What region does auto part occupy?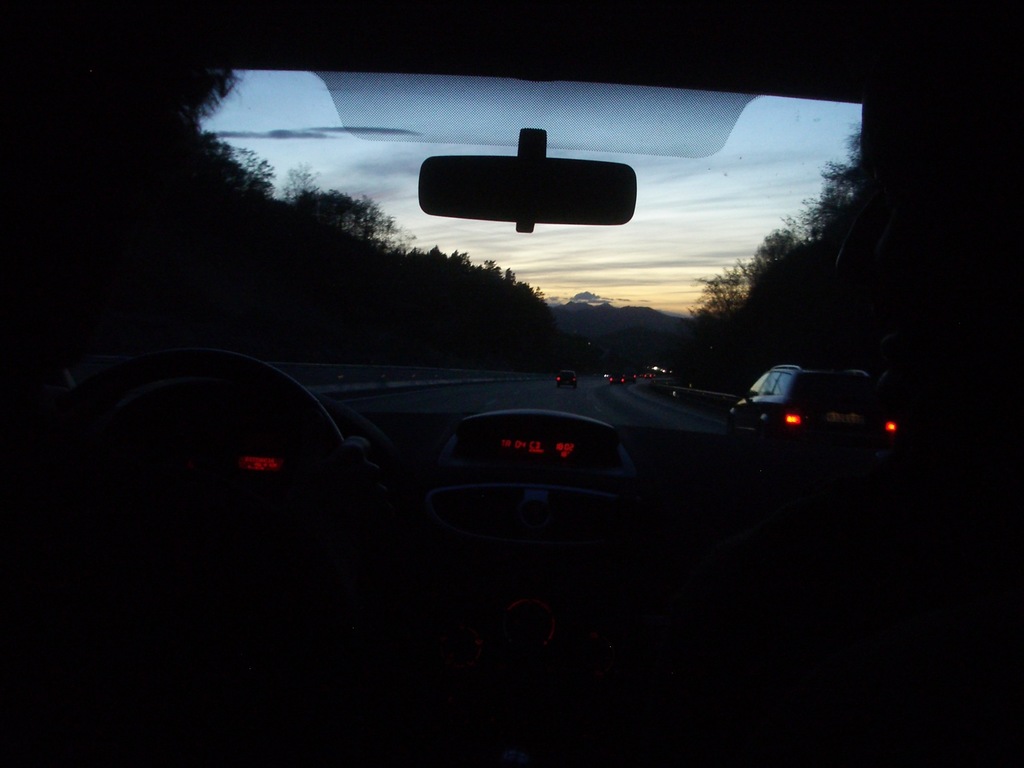
[x1=397, y1=126, x2=628, y2=234].
